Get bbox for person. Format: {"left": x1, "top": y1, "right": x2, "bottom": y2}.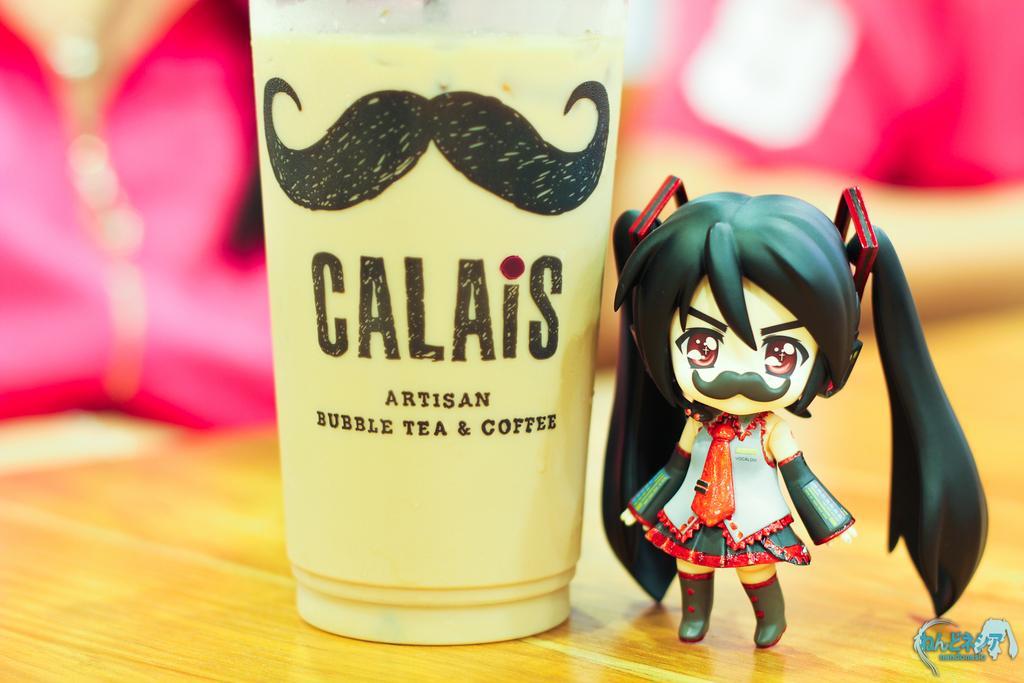
{"left": 604, "top": 170, "right": 897, "bottom": 659}.
